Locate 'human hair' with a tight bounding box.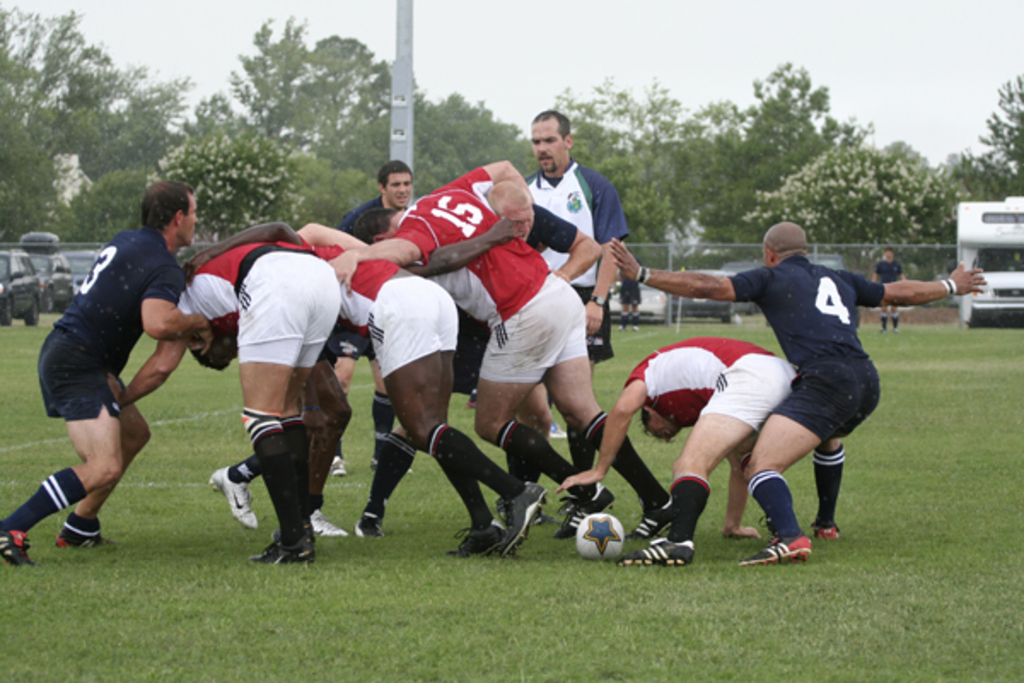
(x1=352, y1=207, x2=399, y2=237).
